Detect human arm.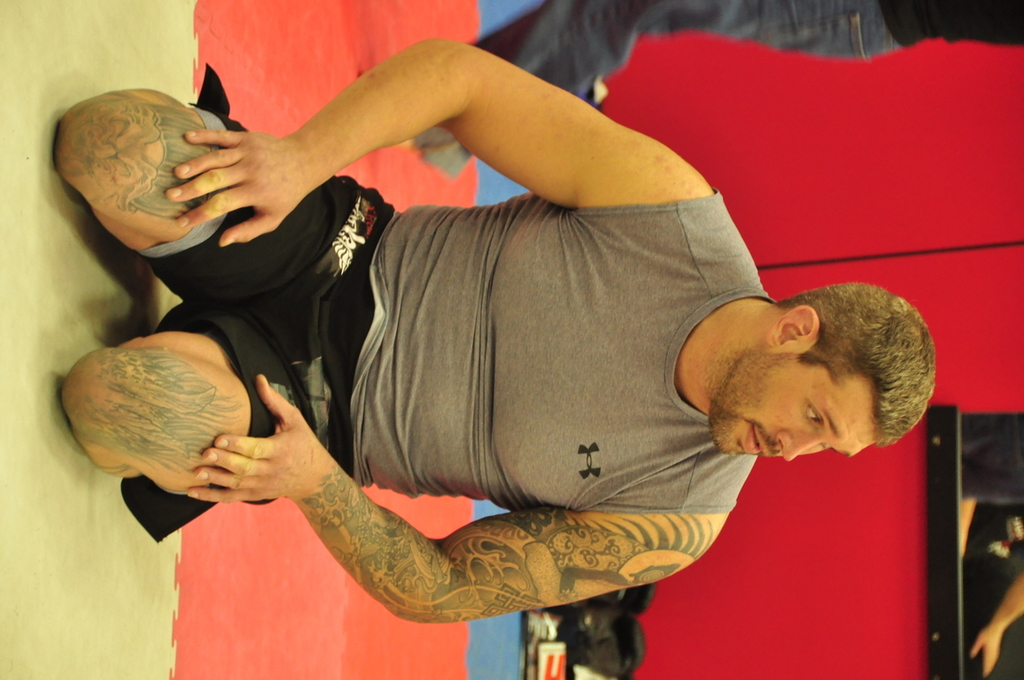
Detected at x1=182 y1=373 x2=742 y2=629.
